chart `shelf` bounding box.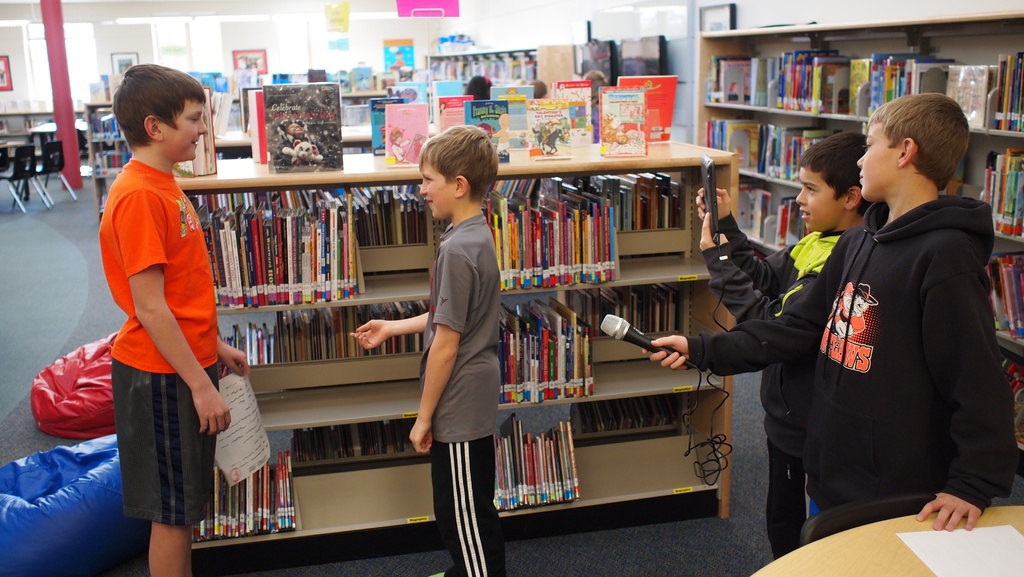
Charted: bbox(987, 330, 1023, 463).
